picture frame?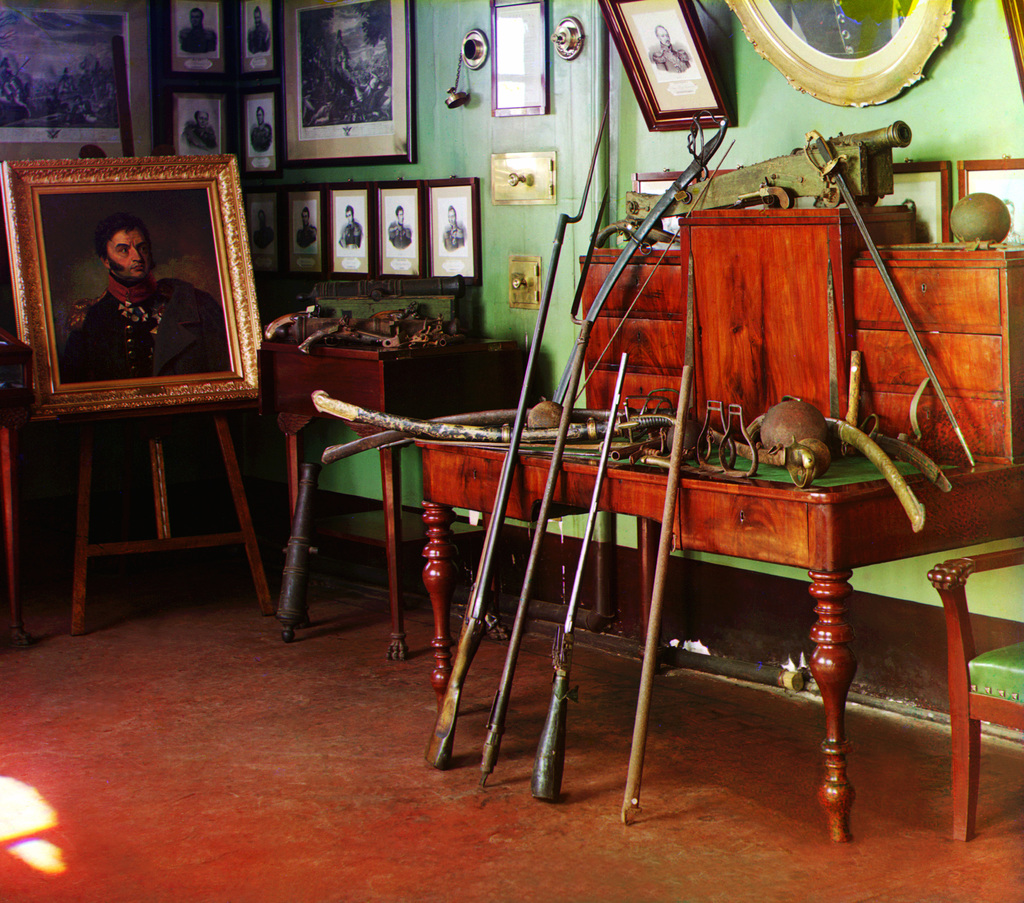
select_region(874, 161, 948, 243)
